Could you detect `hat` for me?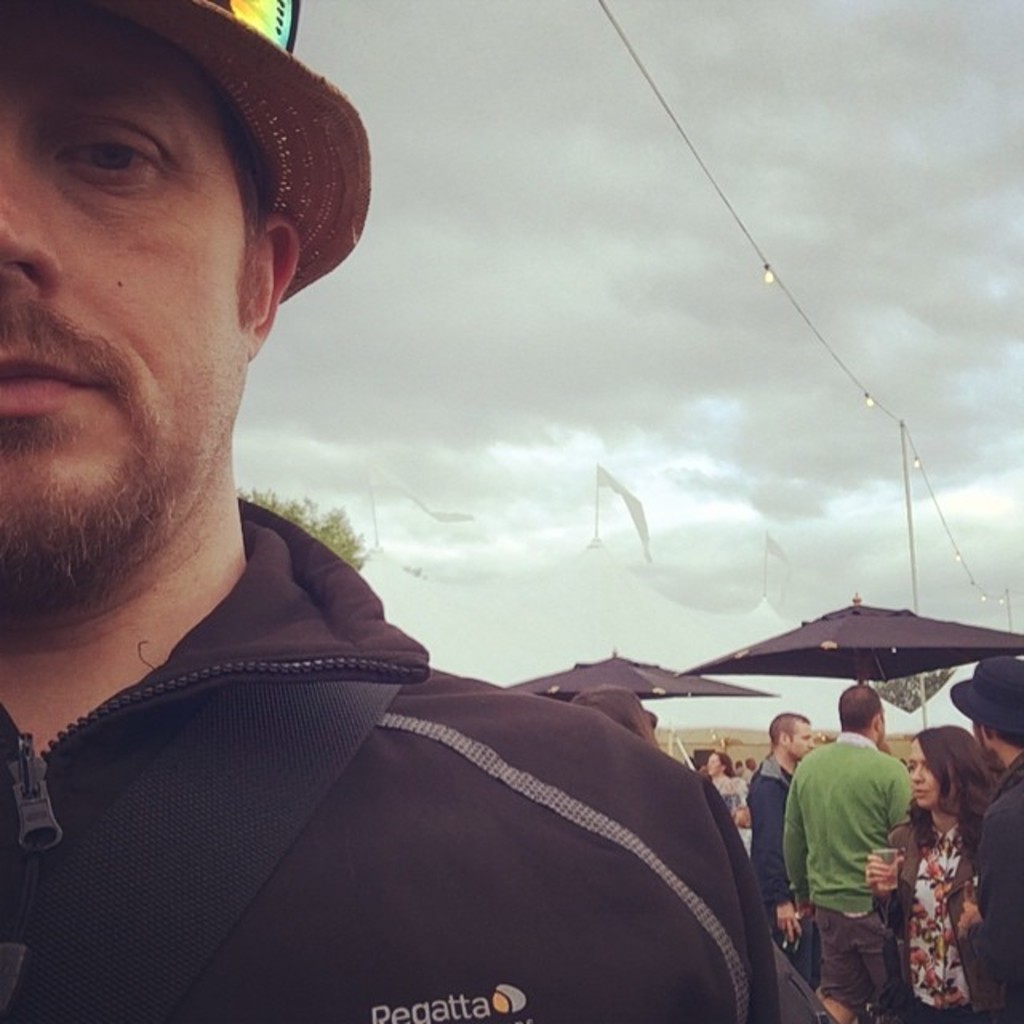
Detection result: 93/0/371/294.
